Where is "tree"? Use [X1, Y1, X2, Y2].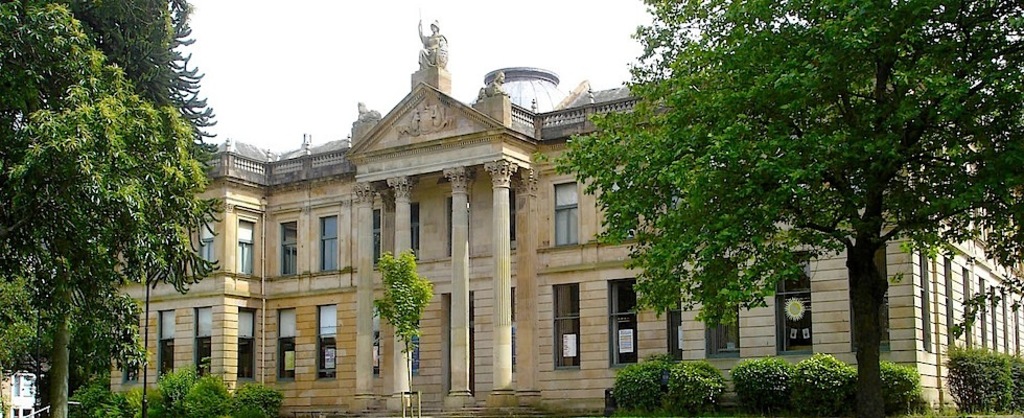
[0, 0, 227, 417].
